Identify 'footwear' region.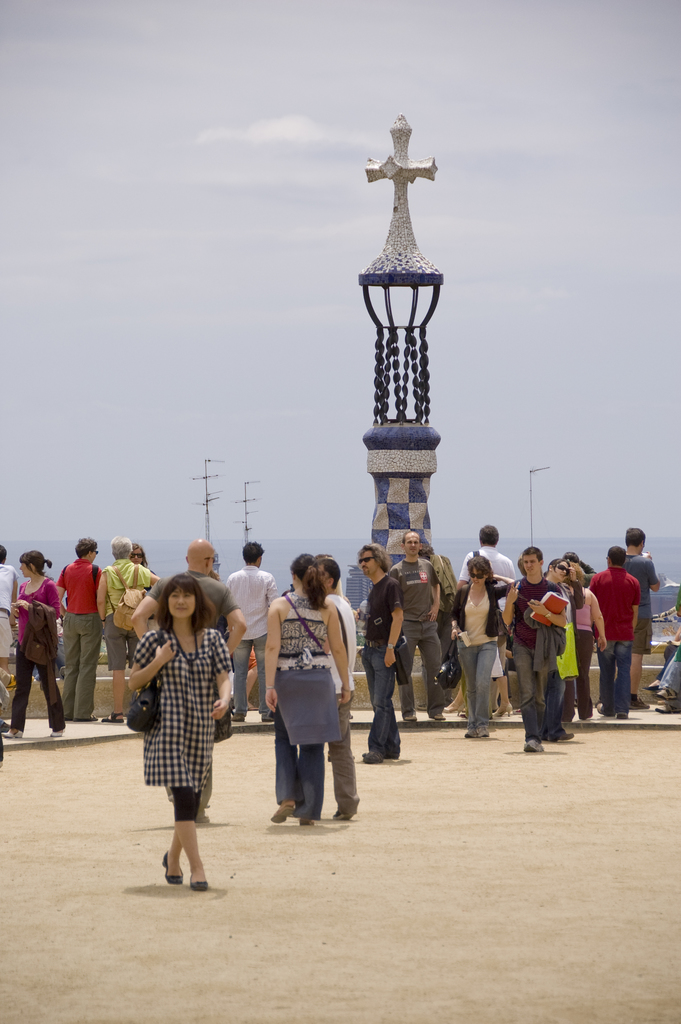
Region: rect(103, 714, 126, 724).
